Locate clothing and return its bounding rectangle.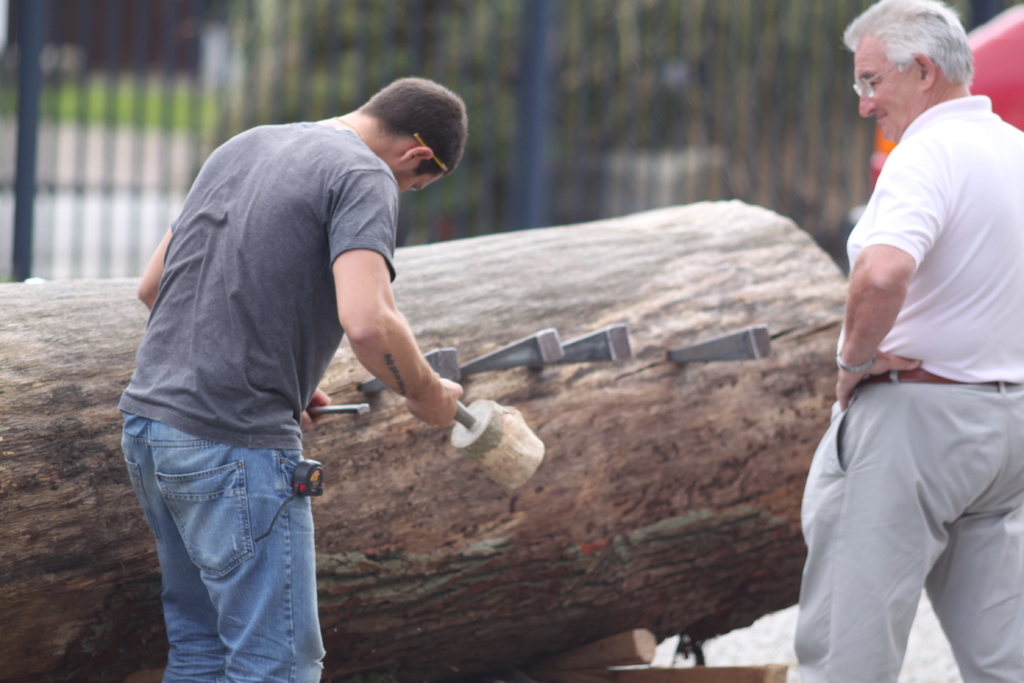
detection(122, 120, 399, 682).
